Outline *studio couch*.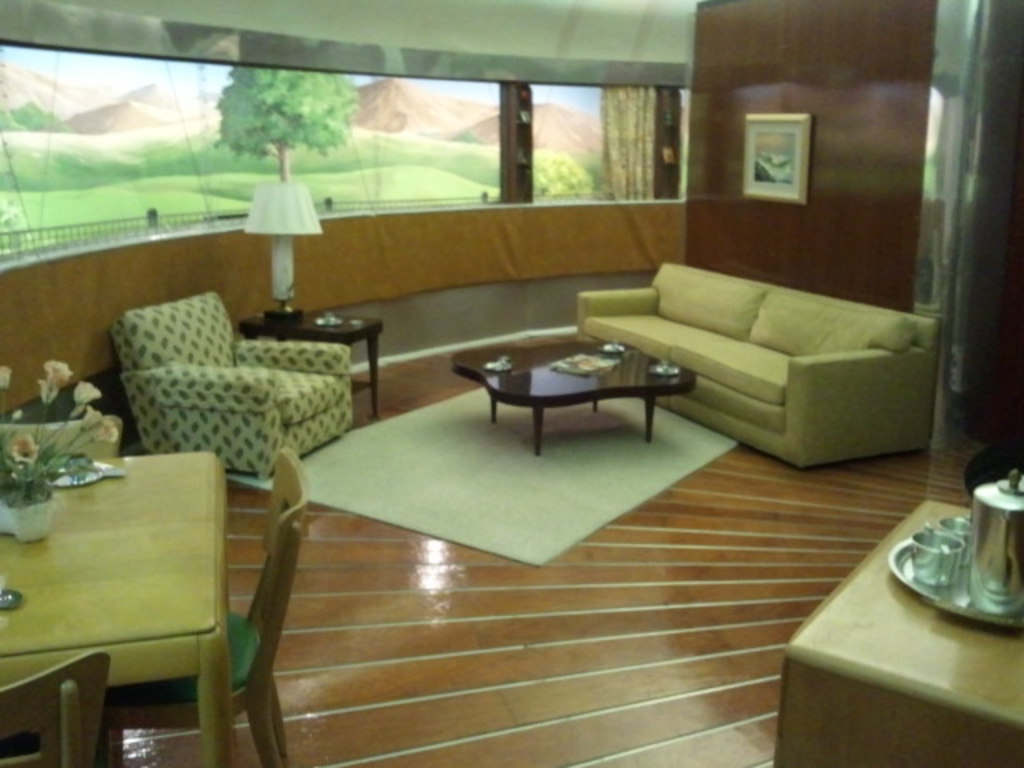
Outline: BBox(112, 278, 360, 472).
